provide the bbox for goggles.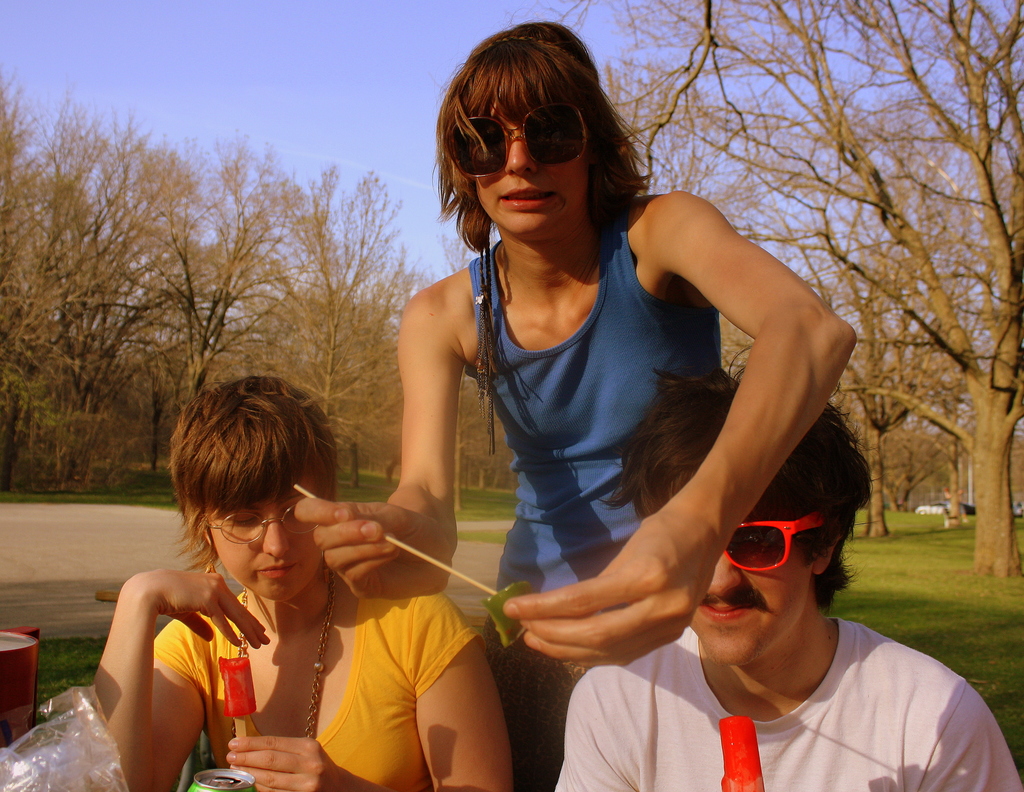
left=461, top=94, right=610, bottom=164.
